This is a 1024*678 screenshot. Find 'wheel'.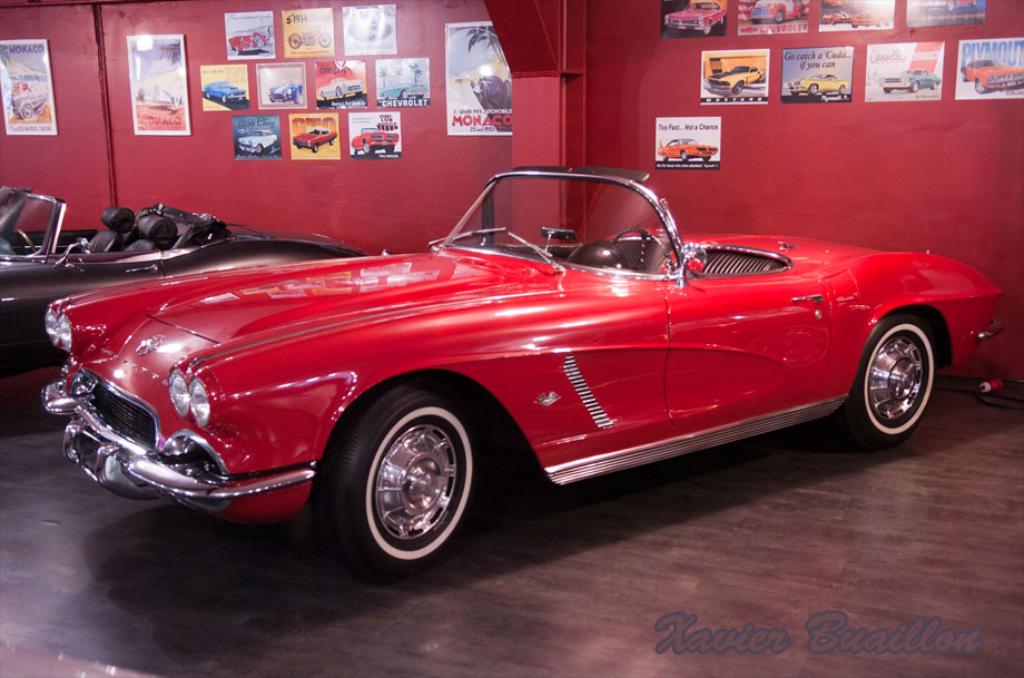
Bounding box: <box>20,102,32,119</box>.
